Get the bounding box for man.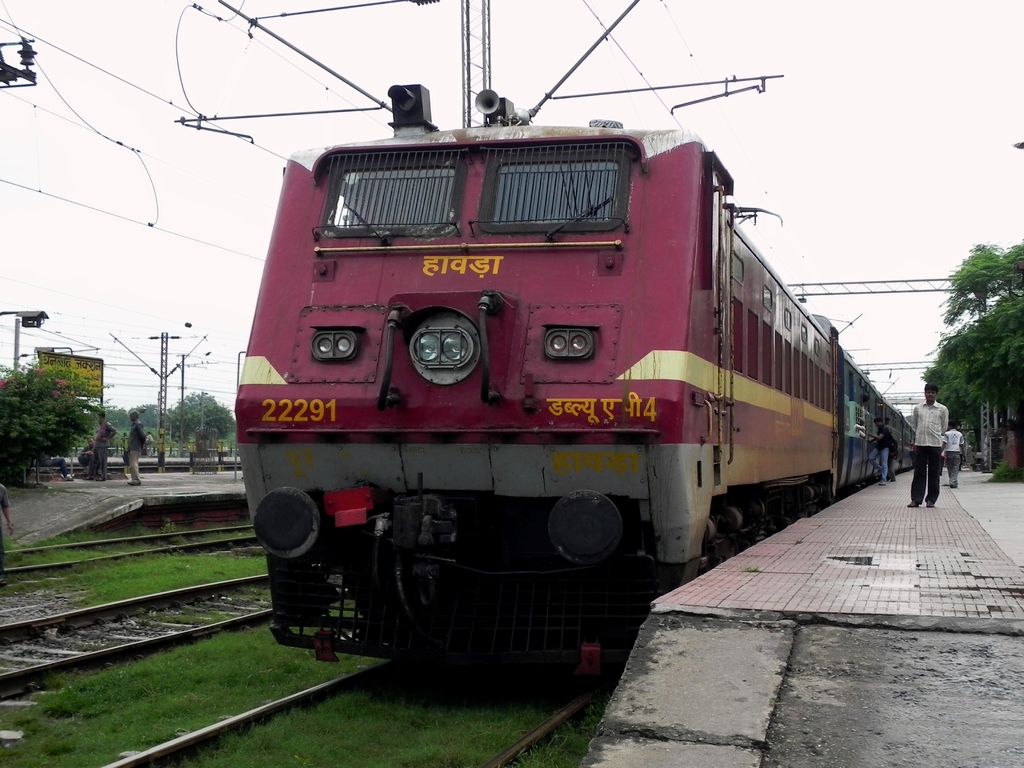
{"left": 863, "top": 417, "right": 895, "bottom": 486}.
